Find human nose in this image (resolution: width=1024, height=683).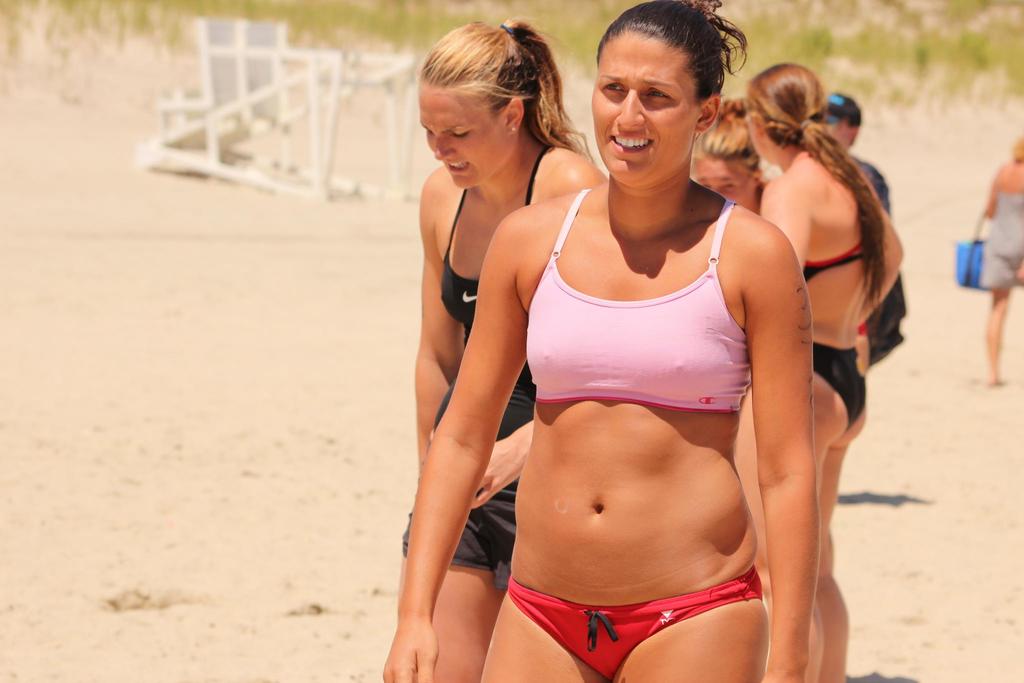
l=435, t=136, r=455, b=160.
